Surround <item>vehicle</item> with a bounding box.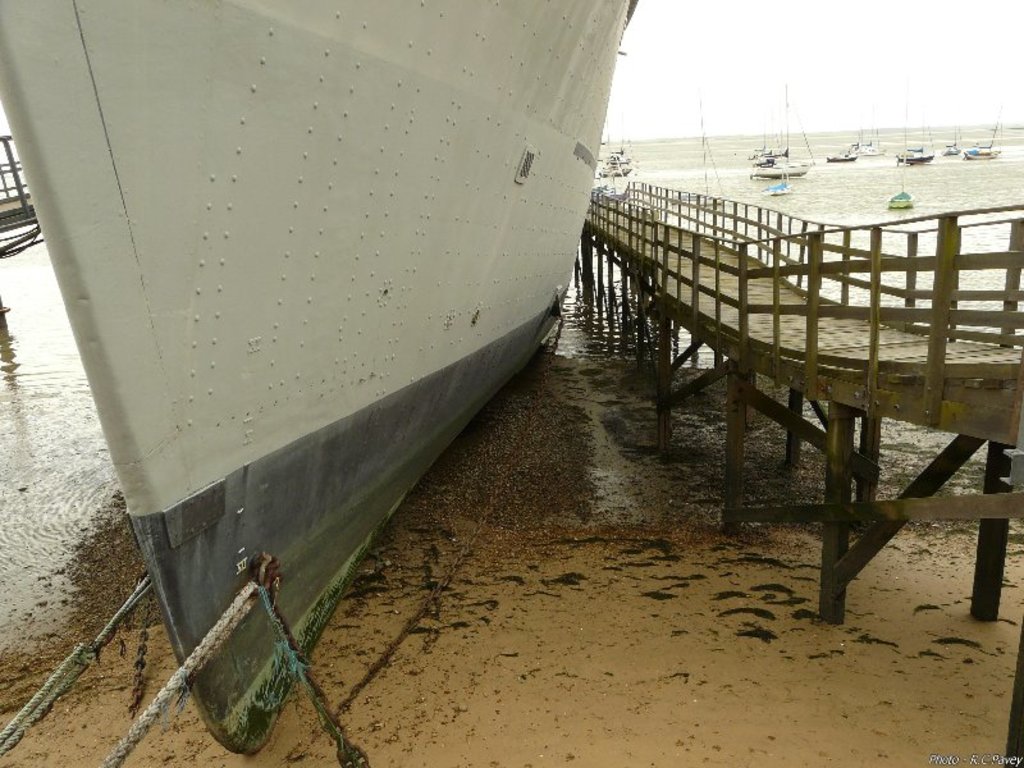
BBox(593, 151, 631, 182).
